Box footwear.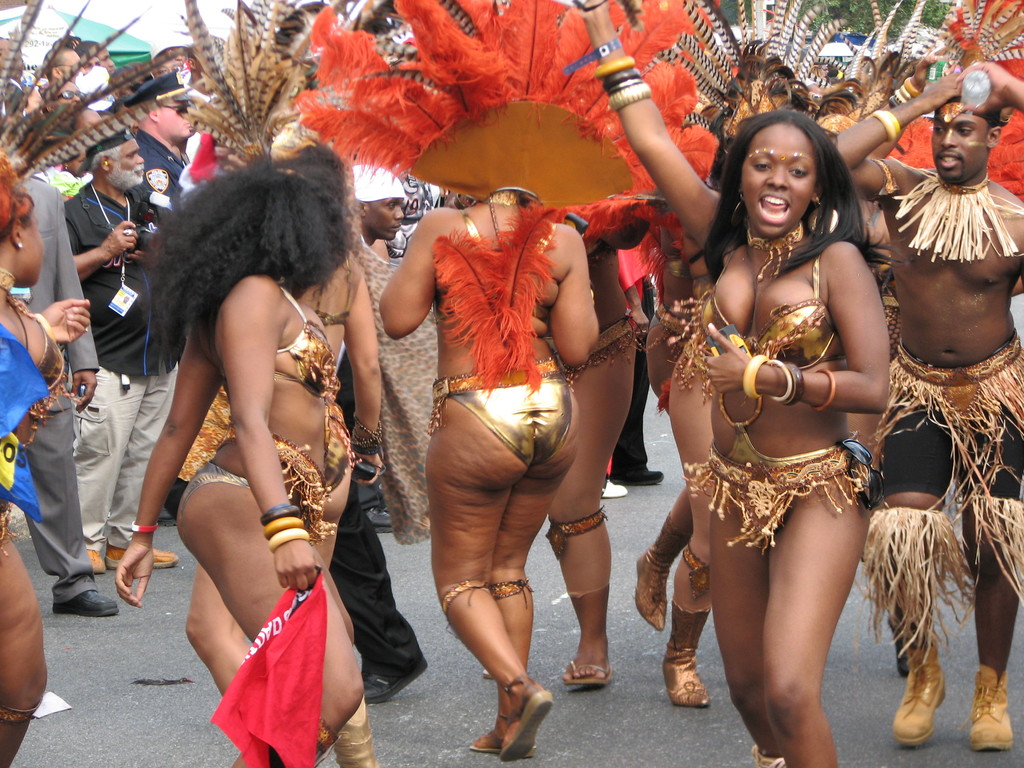
select_region(52, 588, 119, 617).
